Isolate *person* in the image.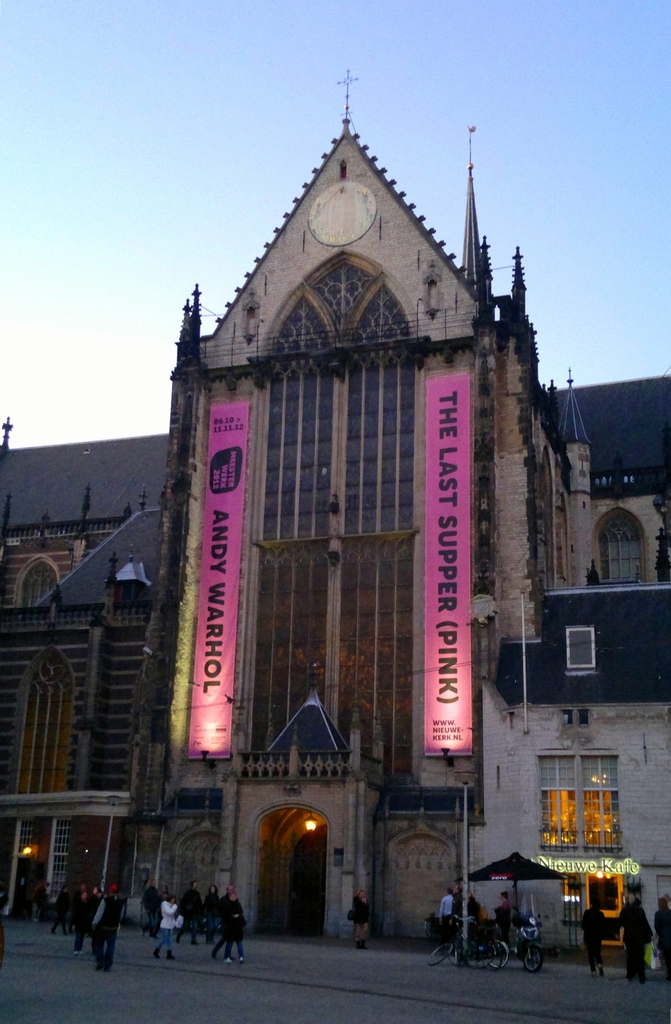
Isolated region: pyautogui.locateOnScreen(161, 886, 169, 900).
